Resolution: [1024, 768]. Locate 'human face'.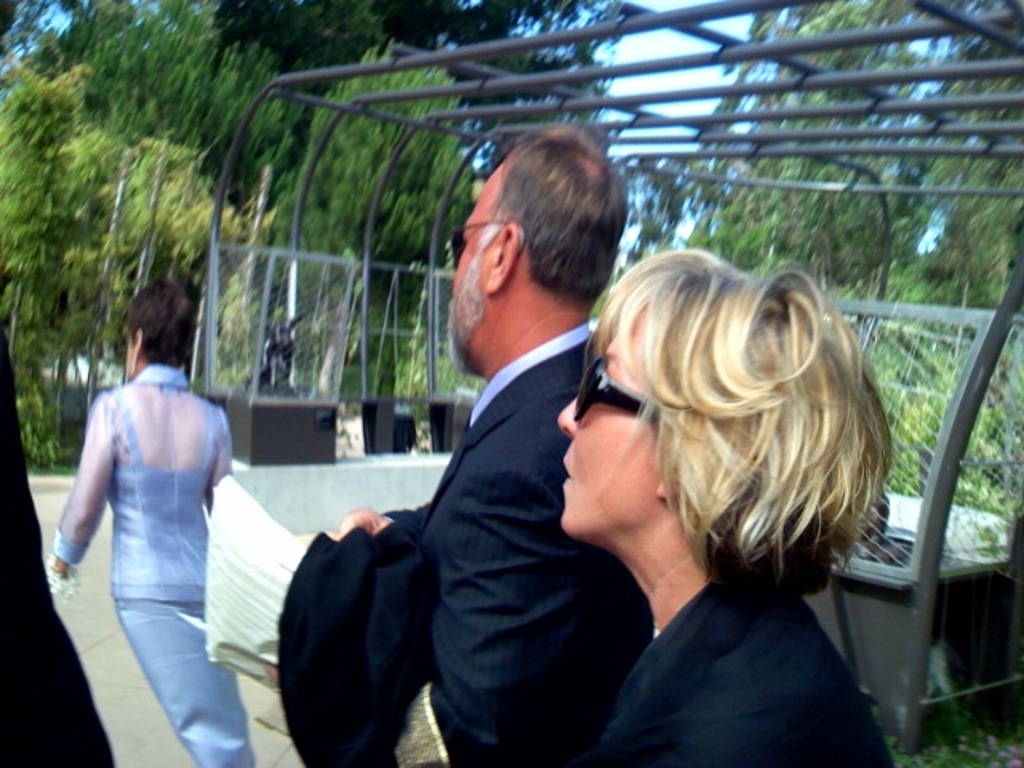
554:317:667:538.
